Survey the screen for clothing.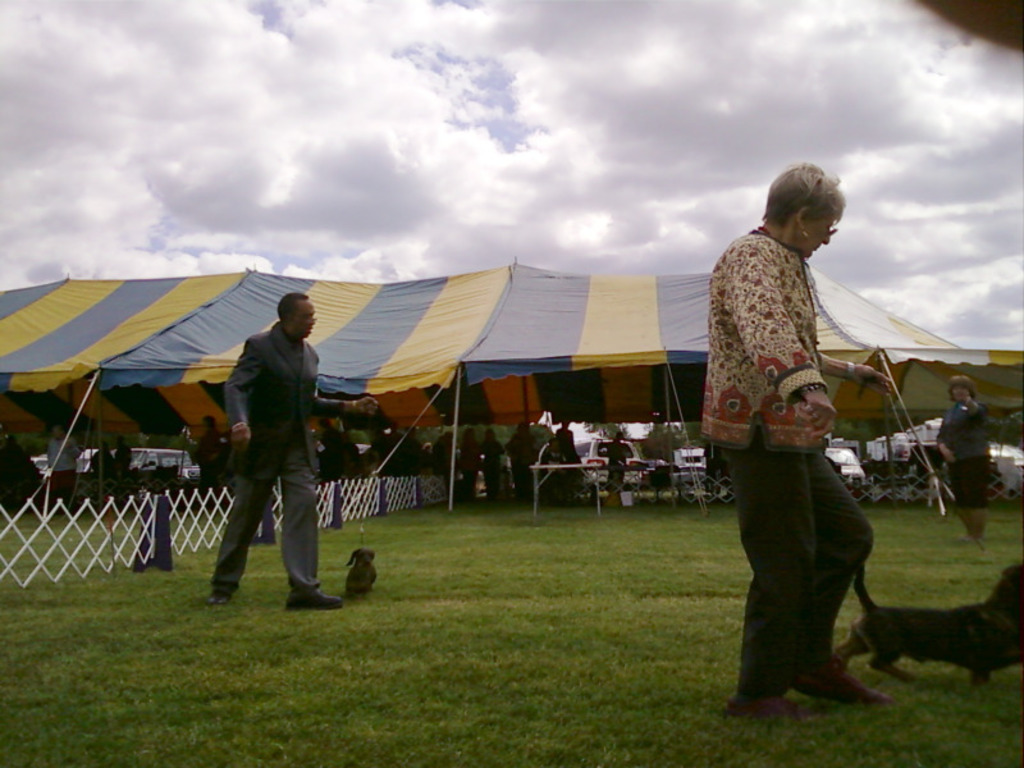
Survey found: locate(458, 430, 481, 503).
